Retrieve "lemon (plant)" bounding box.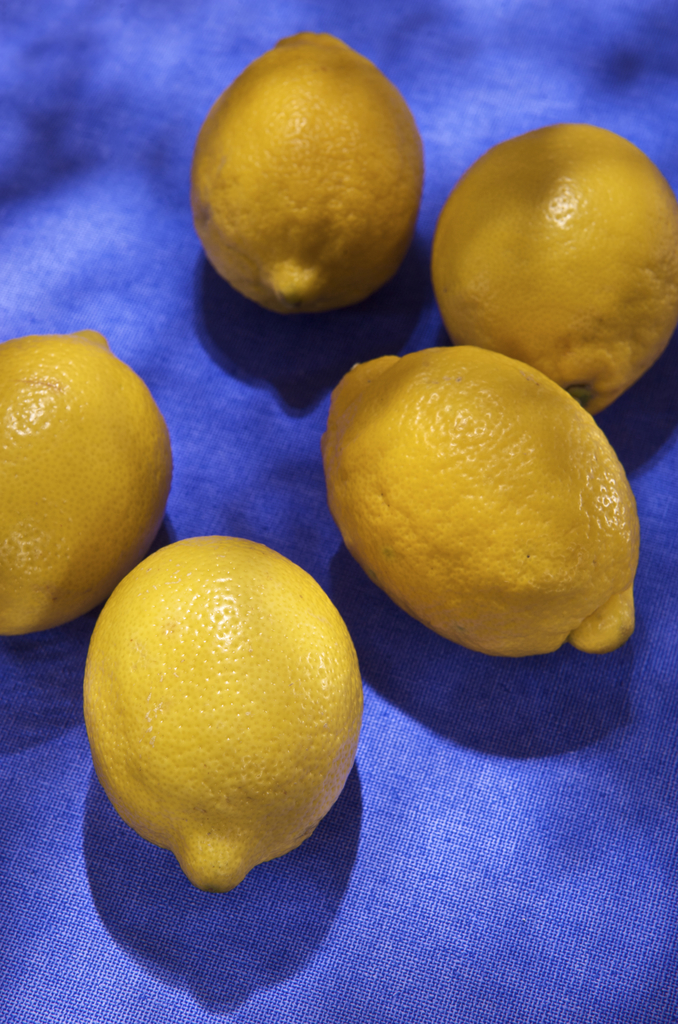
Bounding box: 319,346,631,657.
